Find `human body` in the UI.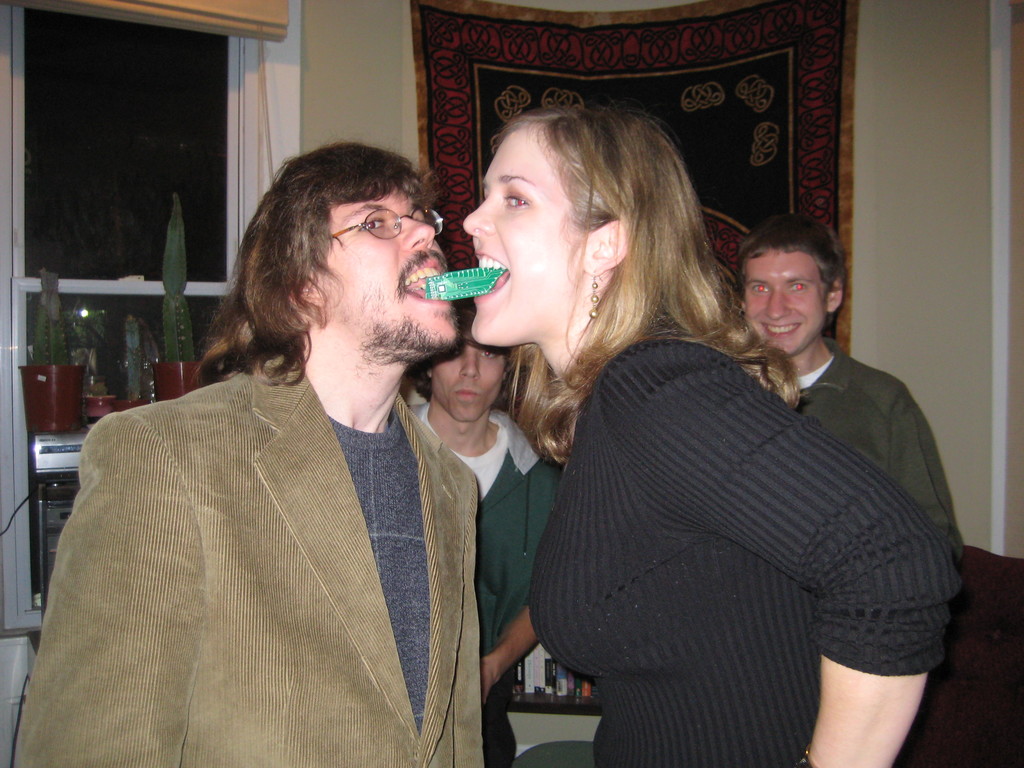
UI element at x1=11 y1=339 x2=504 y2=767.
